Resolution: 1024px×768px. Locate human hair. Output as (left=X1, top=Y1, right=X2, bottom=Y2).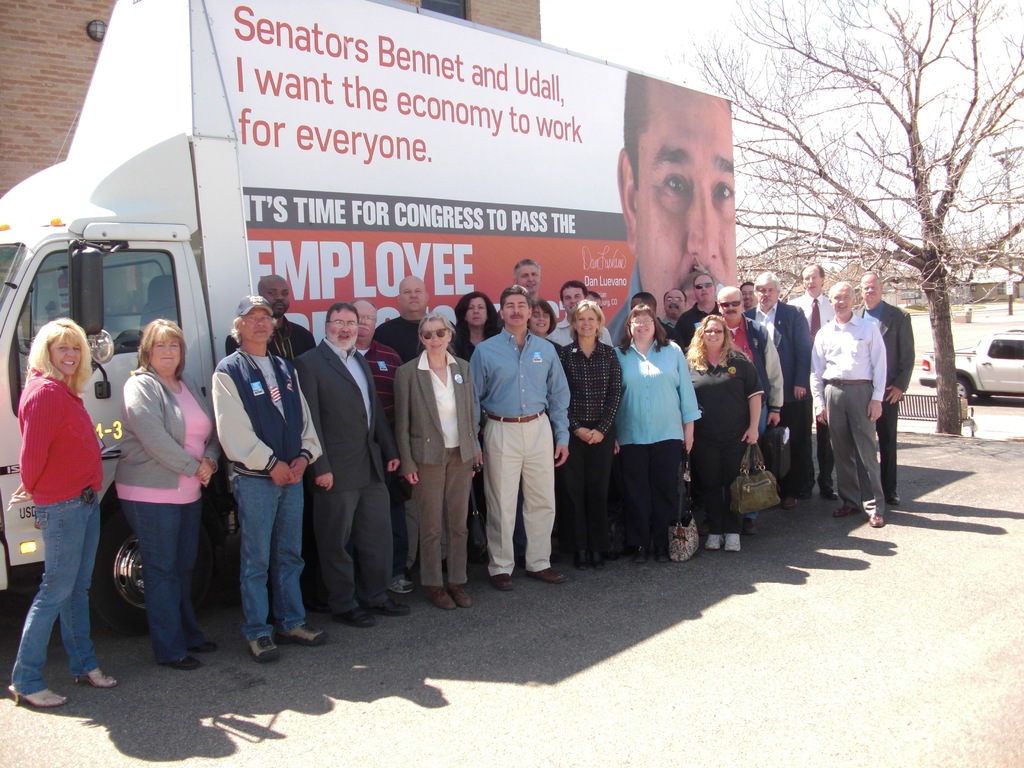
(left=624, top=304, right=669, bottom=355).
